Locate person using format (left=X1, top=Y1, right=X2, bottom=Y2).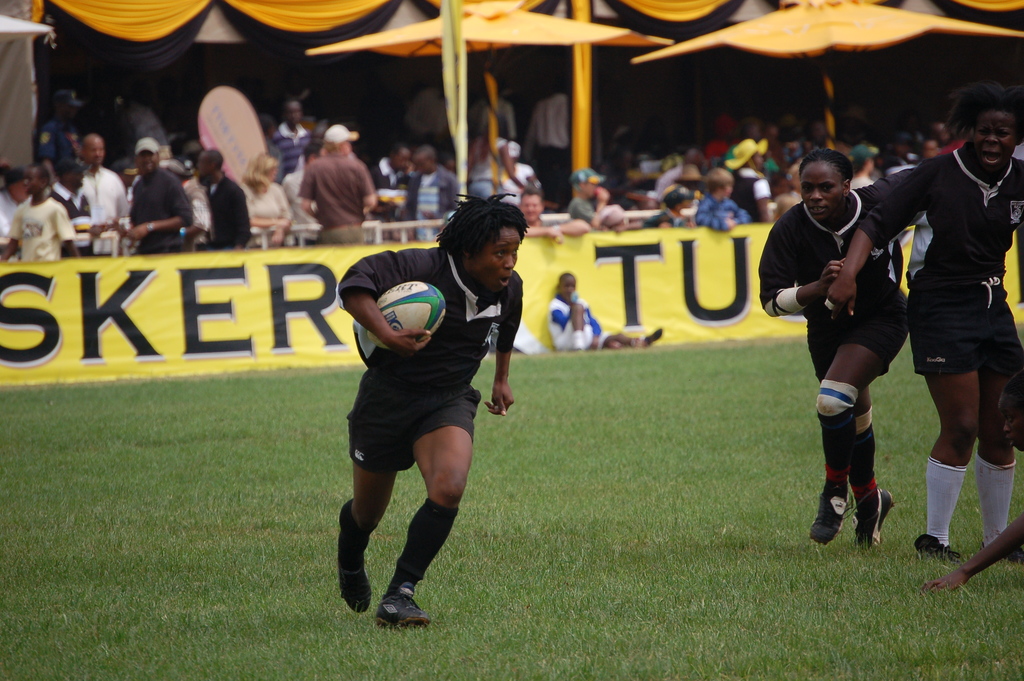
(left=0, top=164, right=81, bottom=267).
